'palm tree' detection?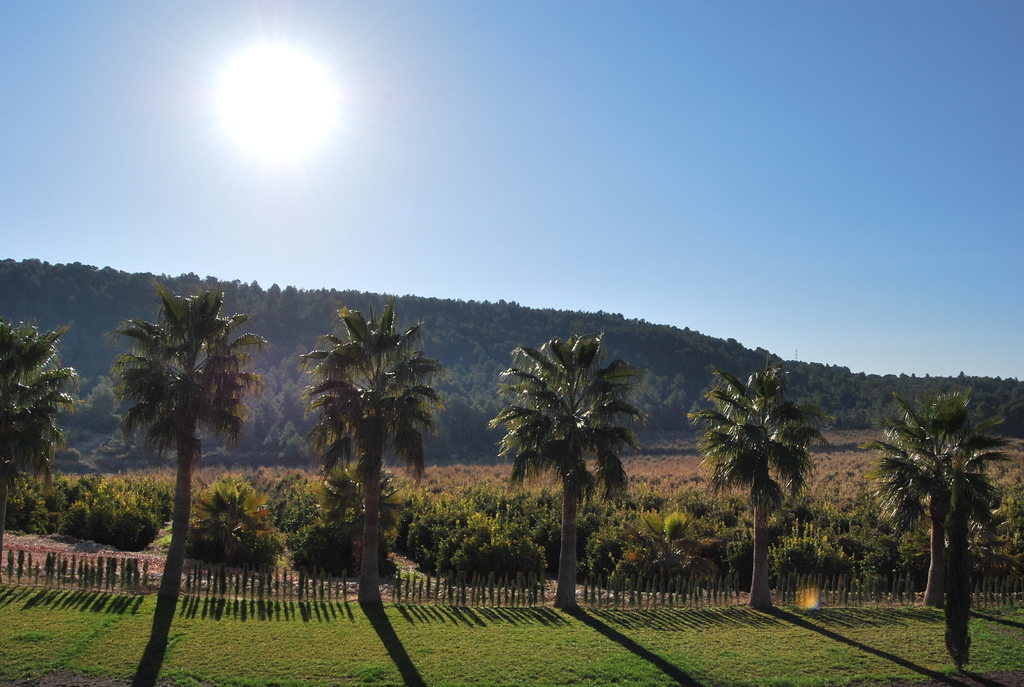
(left=0, top=303, right=60, bottom=492)
